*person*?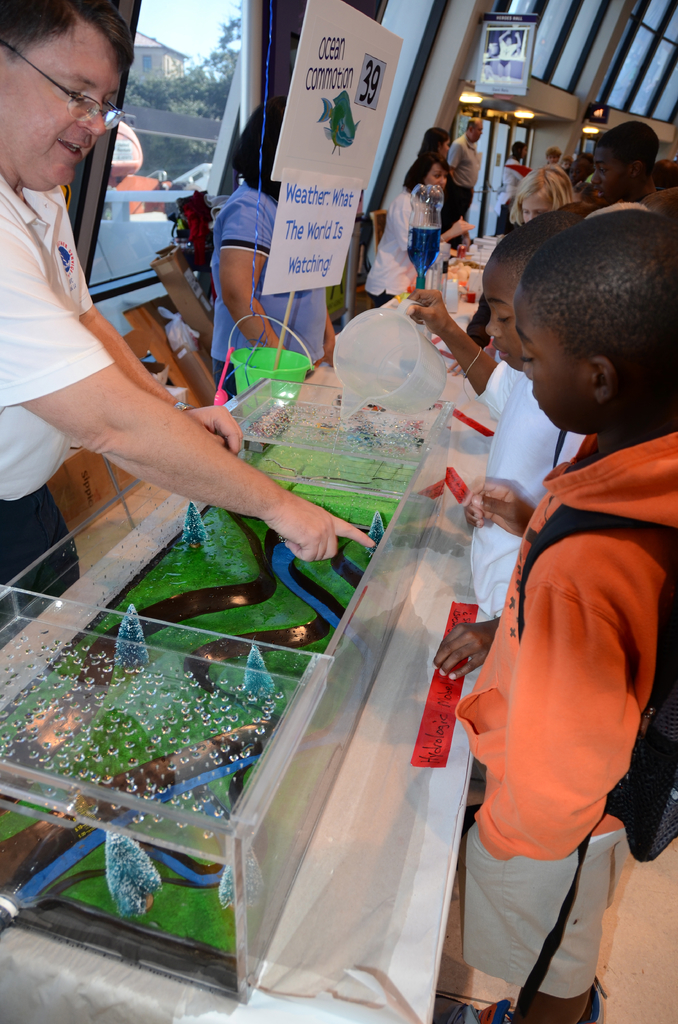
371/147/474/321
